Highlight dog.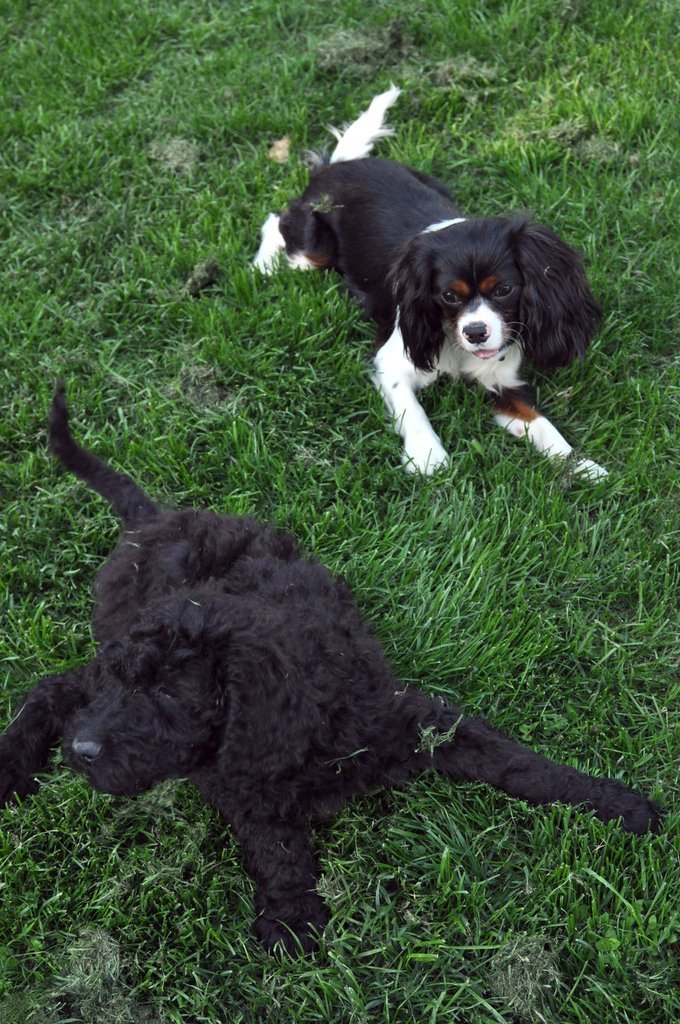
Highlighted region: [x1=0, y1=372, x2=668, y2=962].
